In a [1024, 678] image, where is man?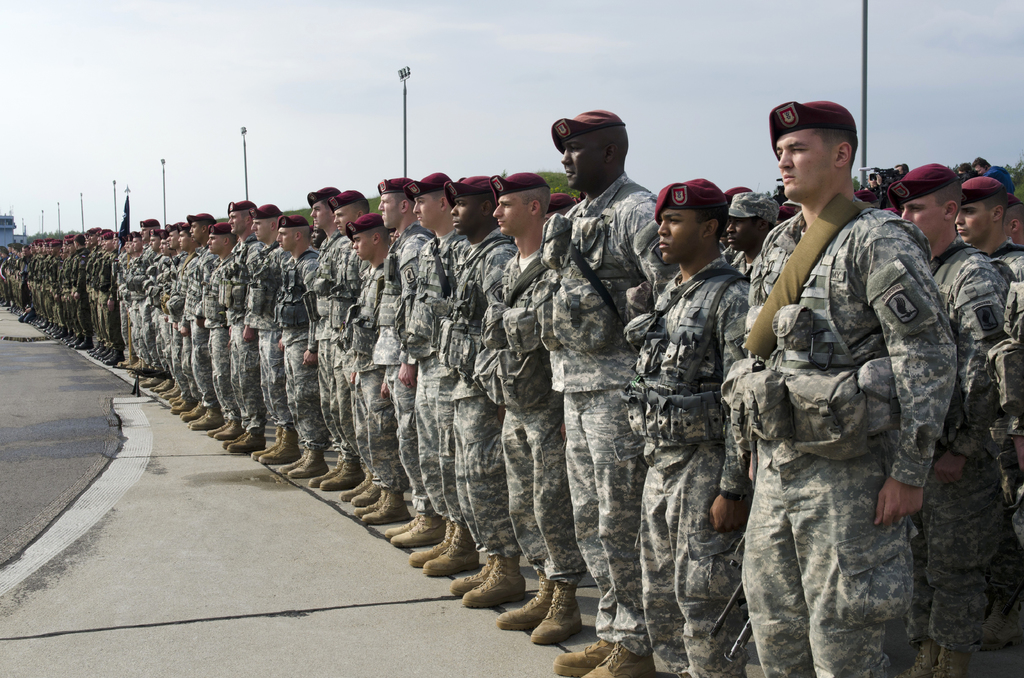
detection(206, 230, 237, 440).
